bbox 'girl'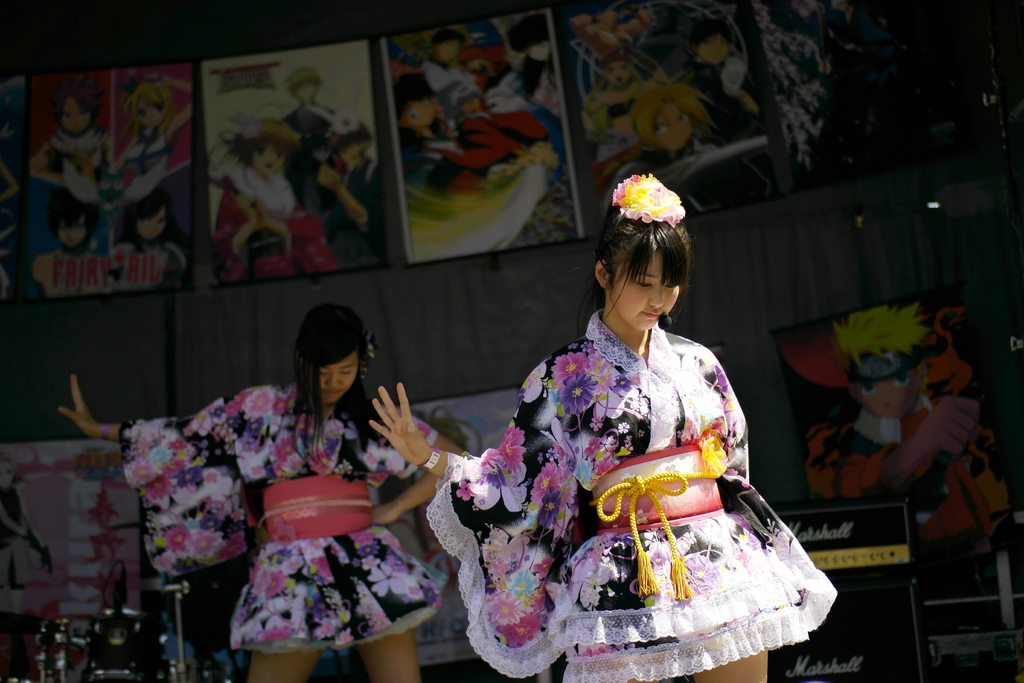
372, 164, 838, 682
